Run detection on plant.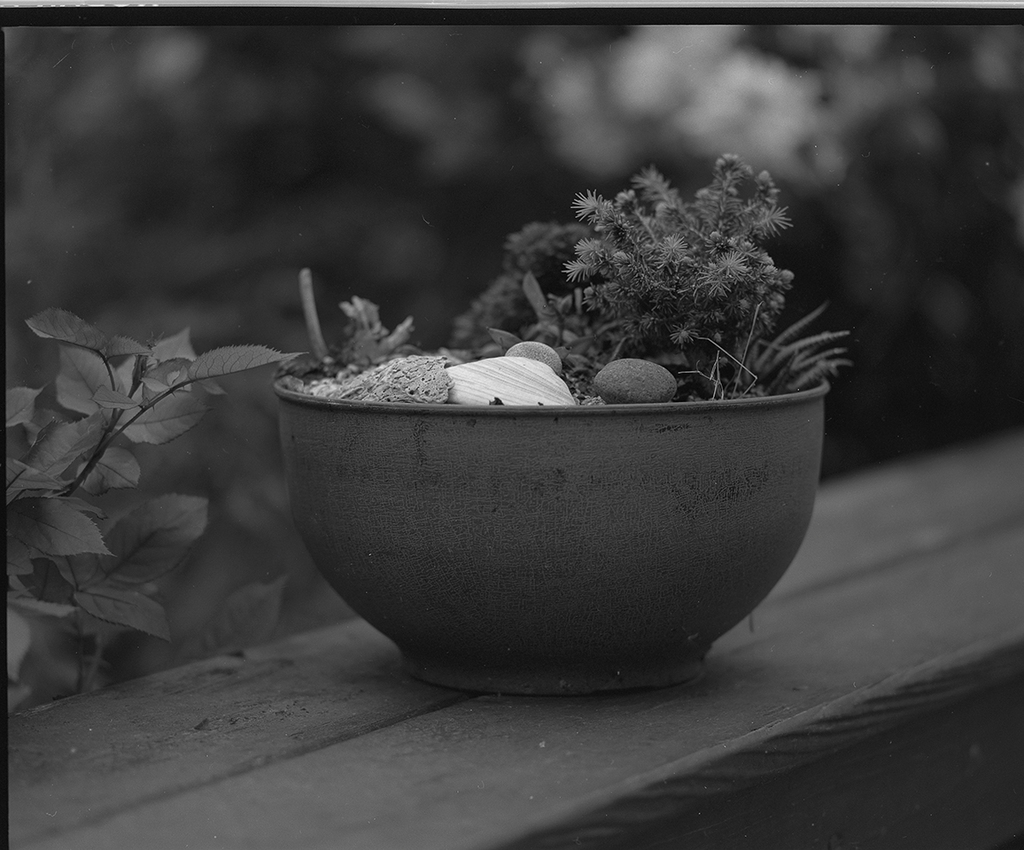
Result: {"x1": 449, "y1": 151, "x2": 857, "y2": 401}.
